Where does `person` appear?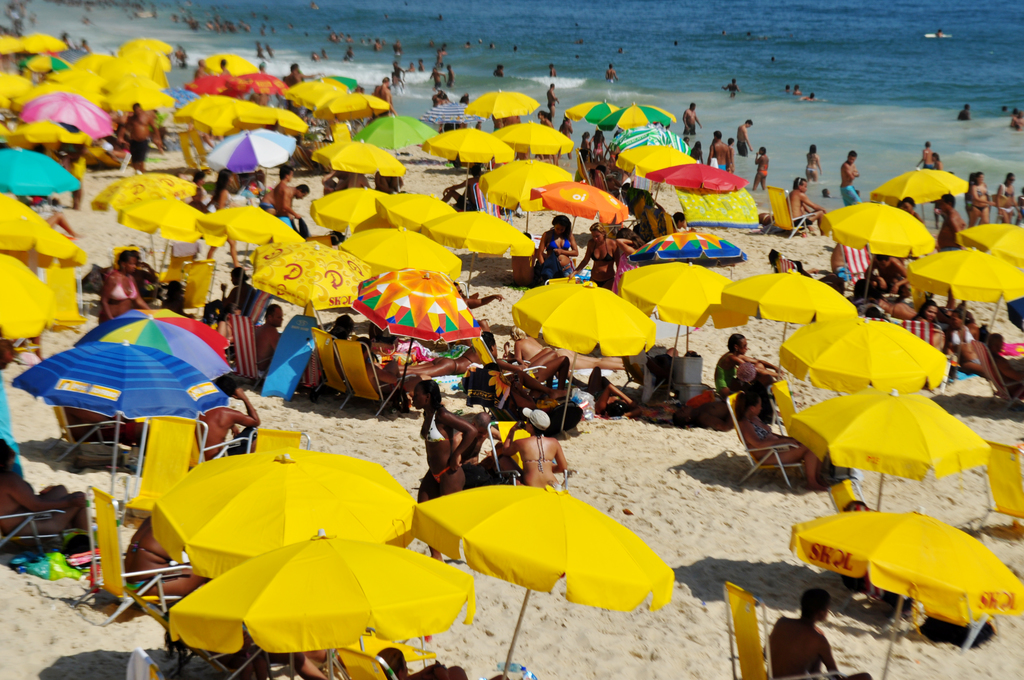
Appears at box(576, 226, 628, 289).
